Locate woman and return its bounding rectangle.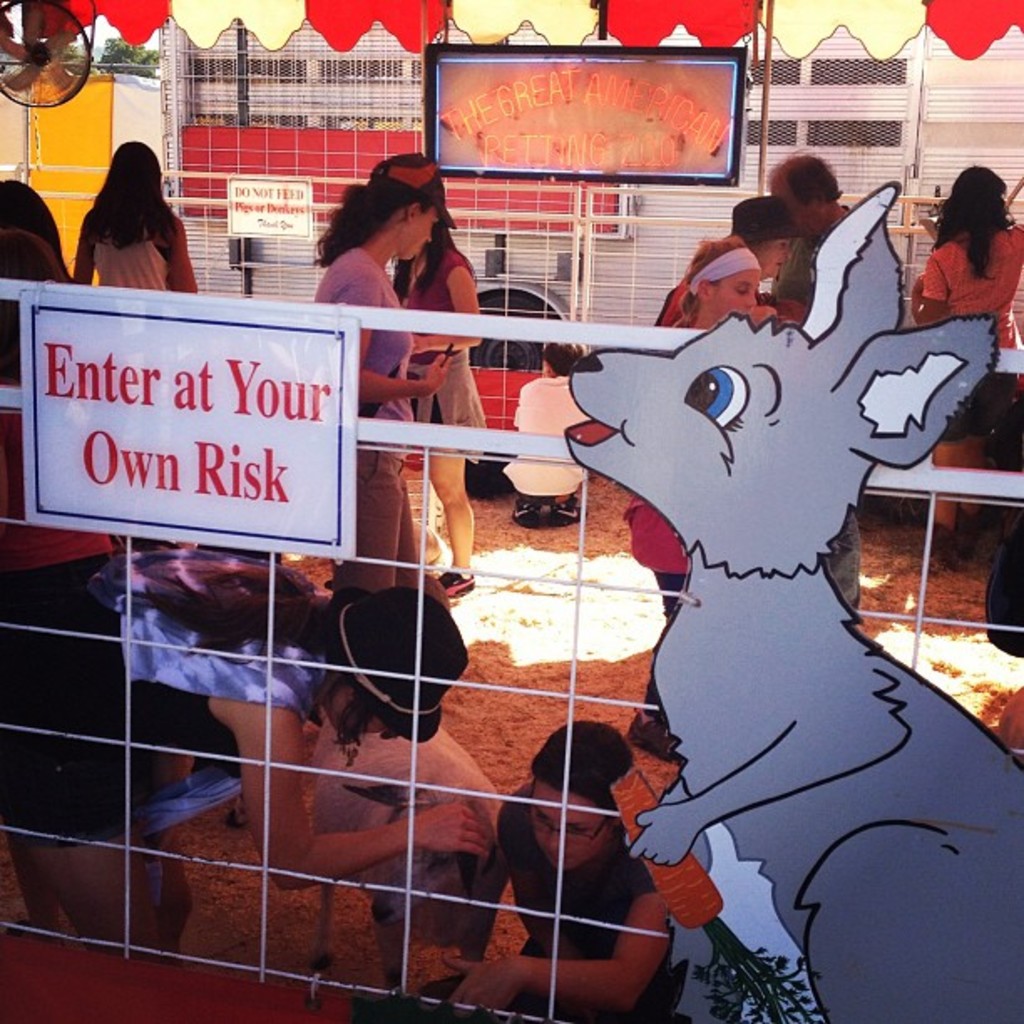
Rect(378, 197, 494, 601).
